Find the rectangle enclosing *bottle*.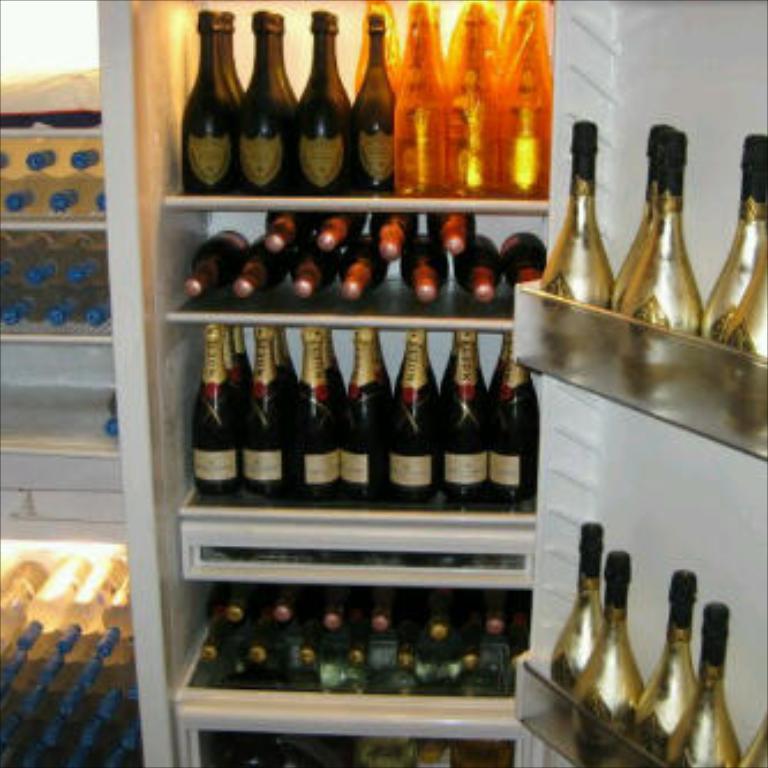
detection(92, 178, 113, 221).
